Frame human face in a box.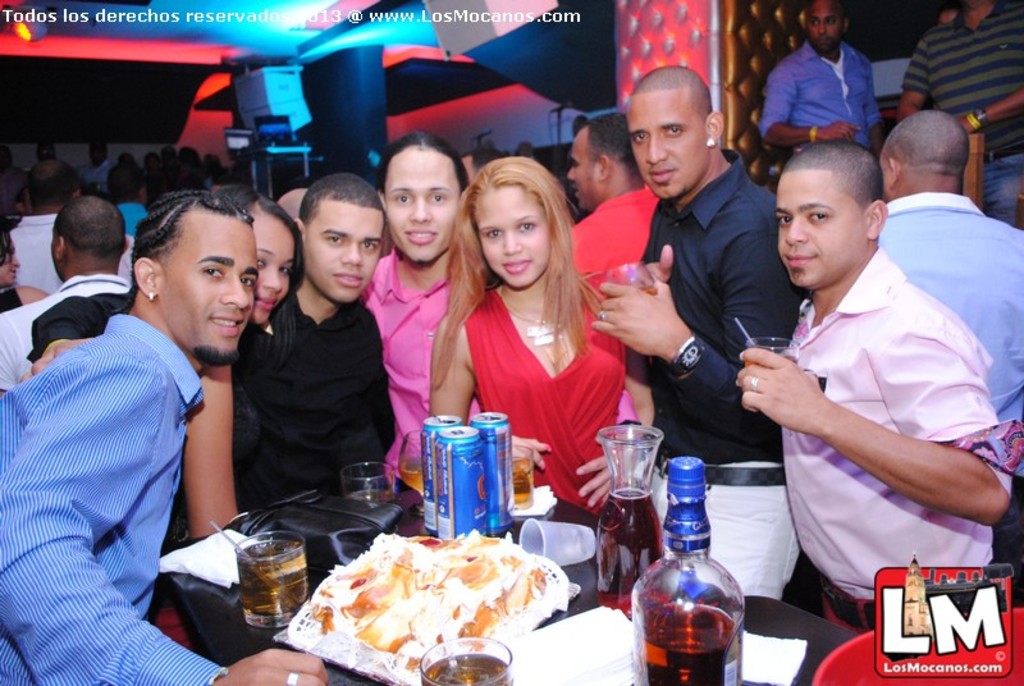
(left=159, top=218, right=261, bottom=369).
